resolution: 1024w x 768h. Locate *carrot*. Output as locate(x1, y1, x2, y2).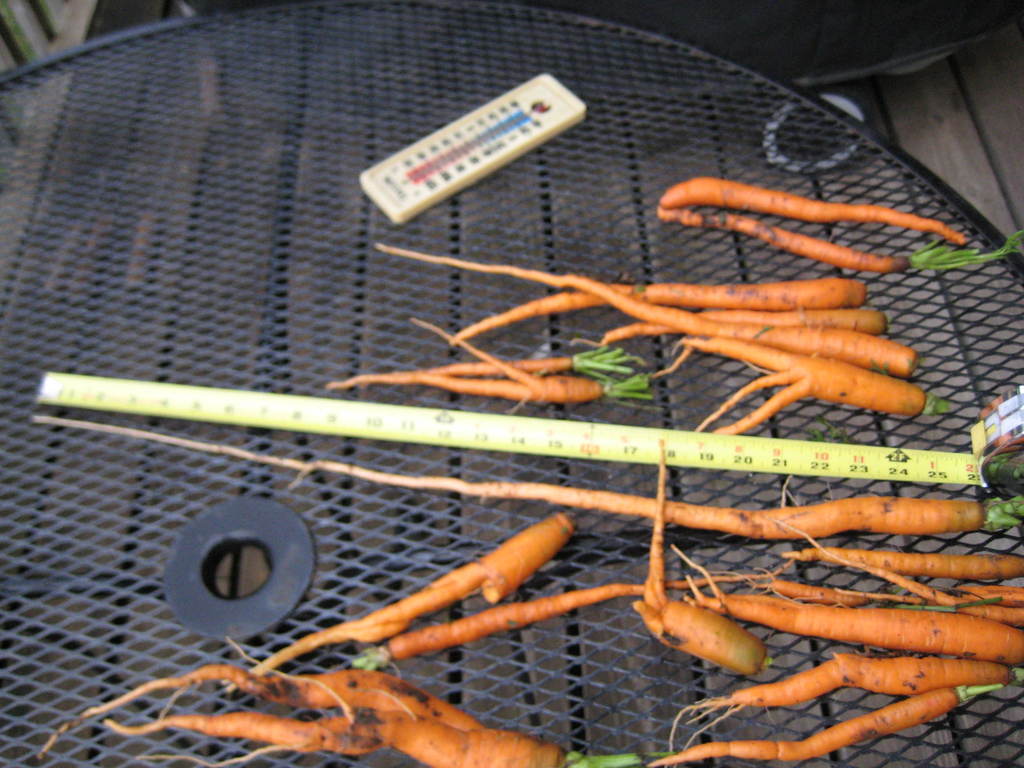
locate(31, 671, 641, 767).
